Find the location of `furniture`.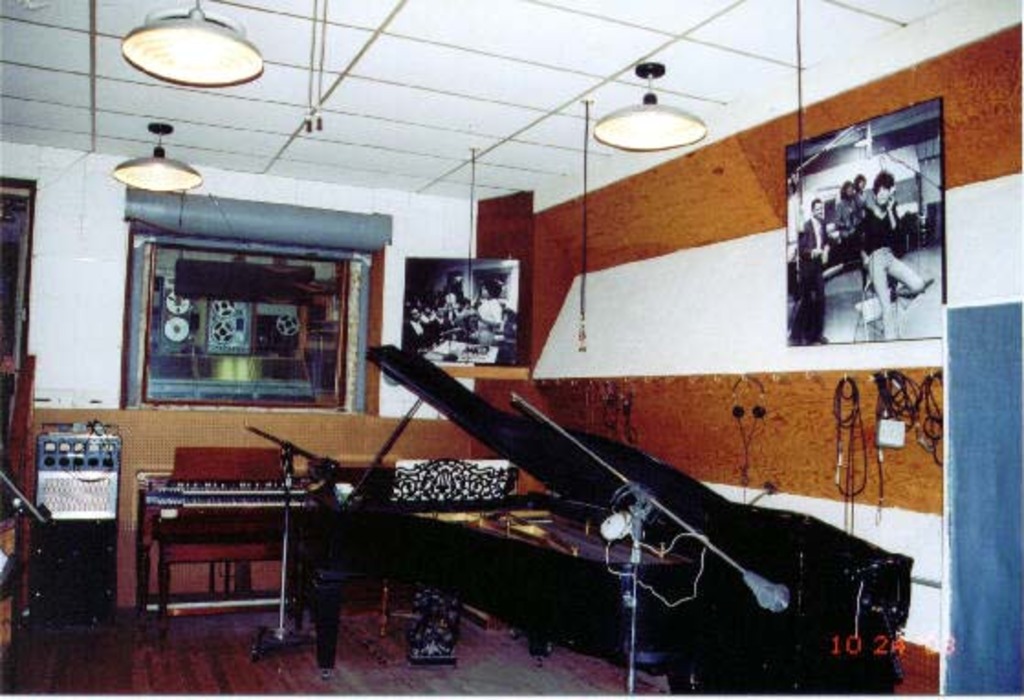
Location: <bbox>136, 443, 346, 652</bbox>.
